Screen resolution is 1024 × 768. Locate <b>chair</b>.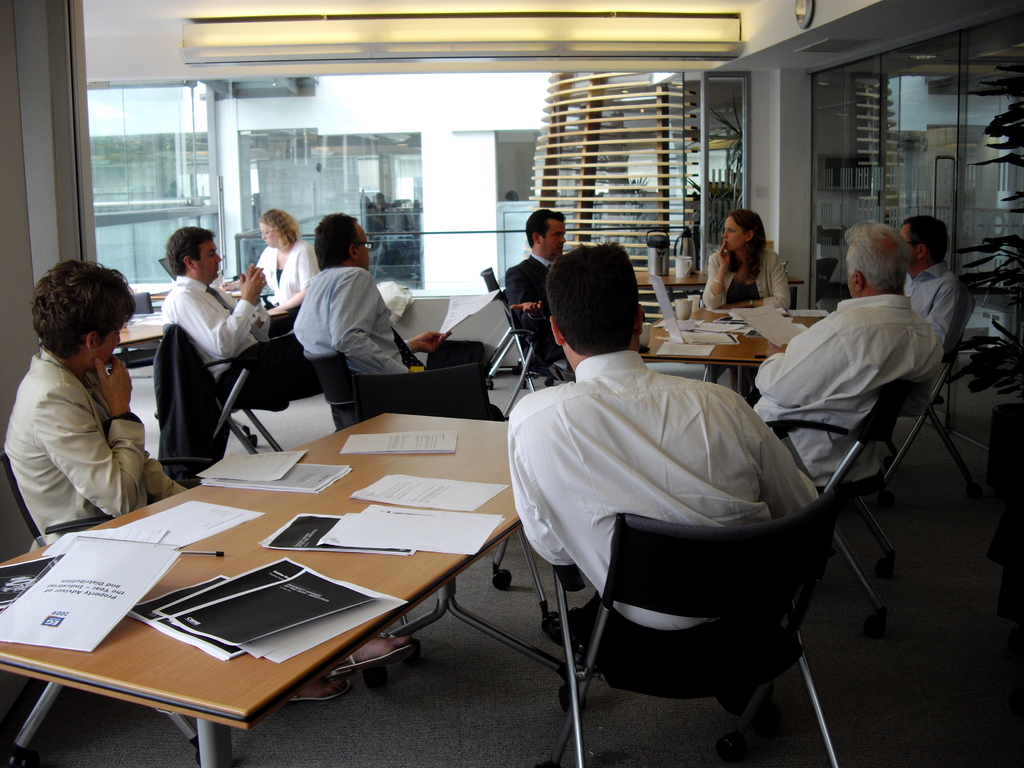
pyautogui.locateOnScreen(152, 312, 287, 447).
